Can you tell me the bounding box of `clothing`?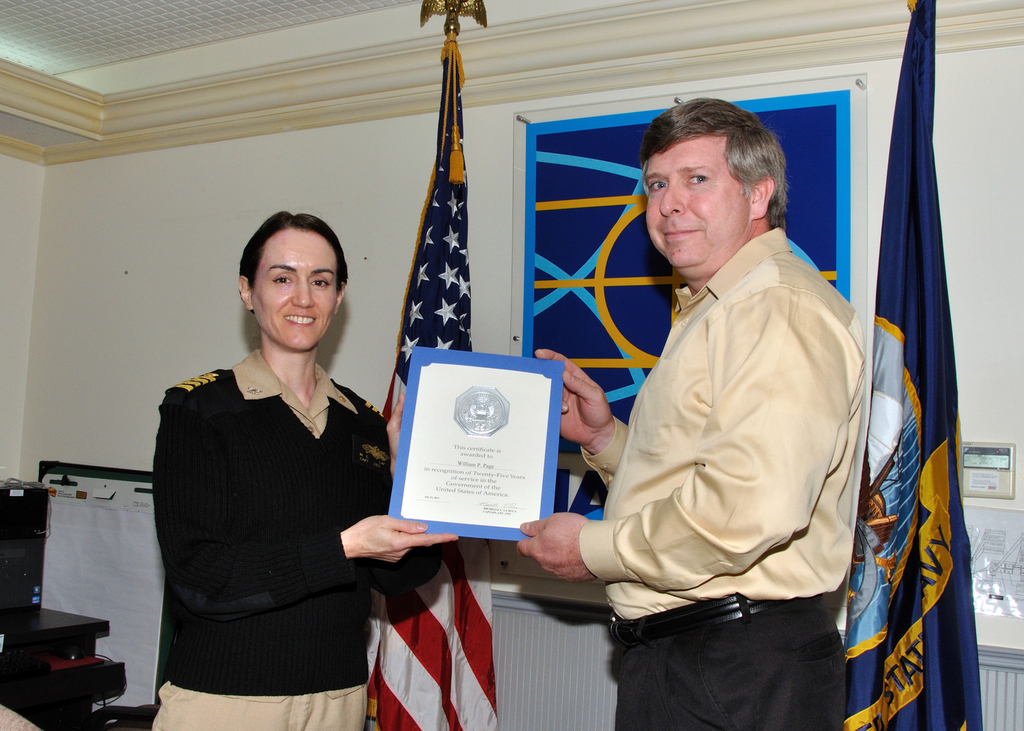
bbox(576, 226, 867, 730).
